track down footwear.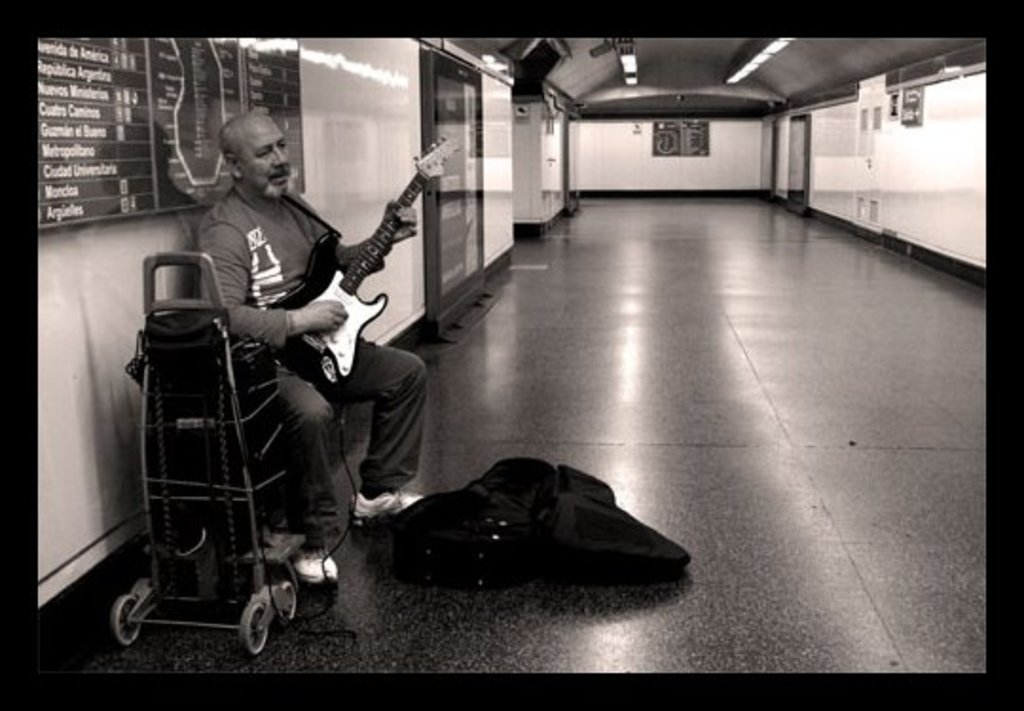
Tracked to (left=300, top=548, right=338, bottom=584).
